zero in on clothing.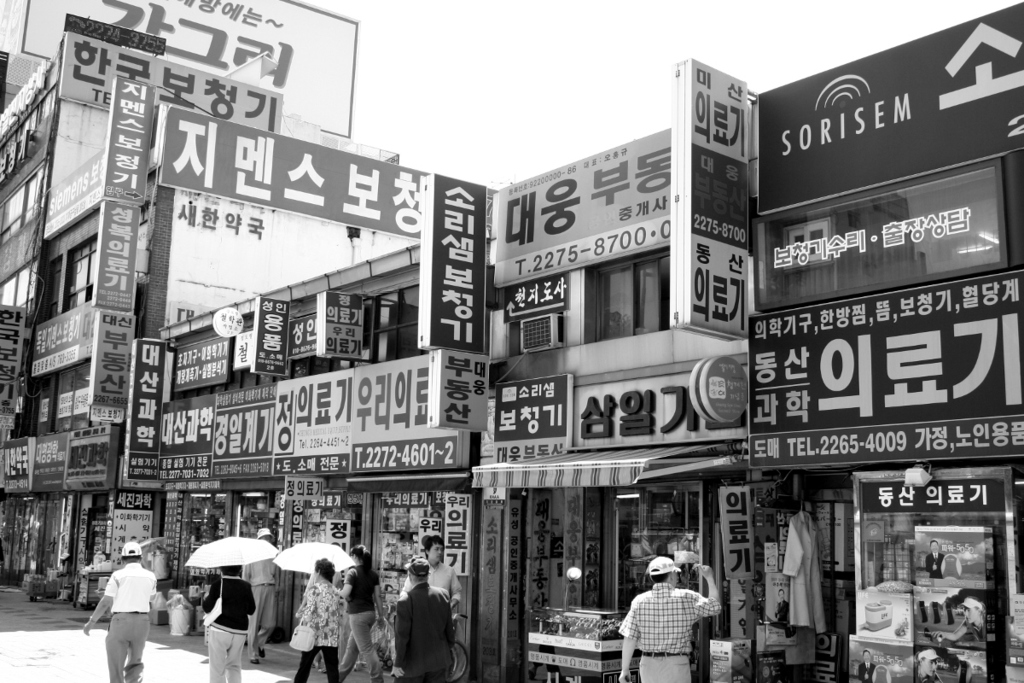
Zeroed in: rect(249, 551, 280, 655).
